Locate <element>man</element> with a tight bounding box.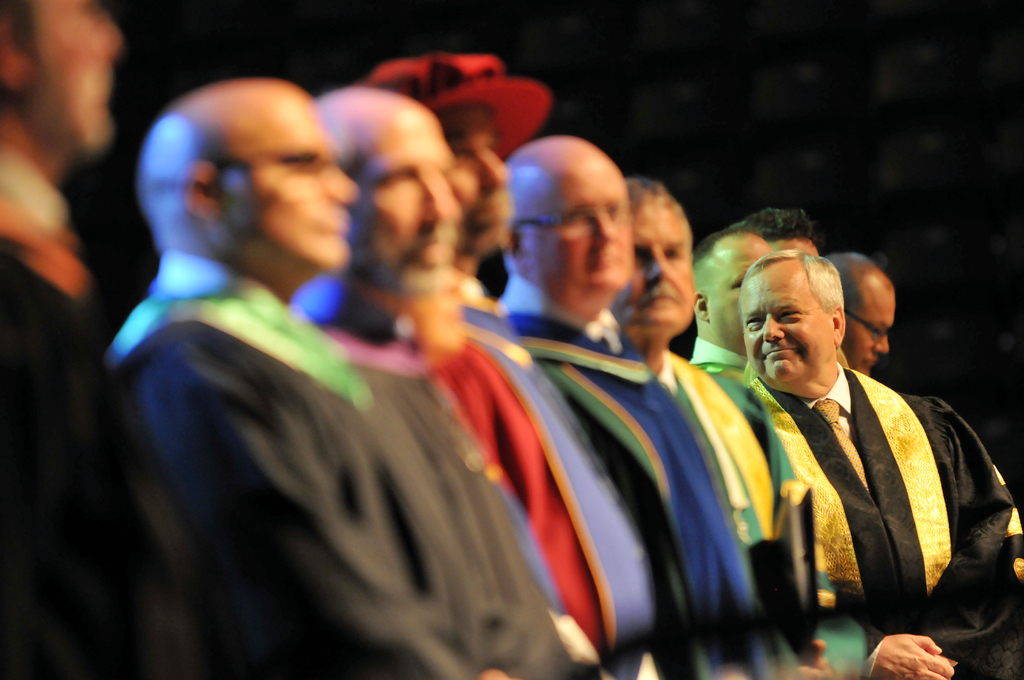
region(290, 85, 586, 679).
